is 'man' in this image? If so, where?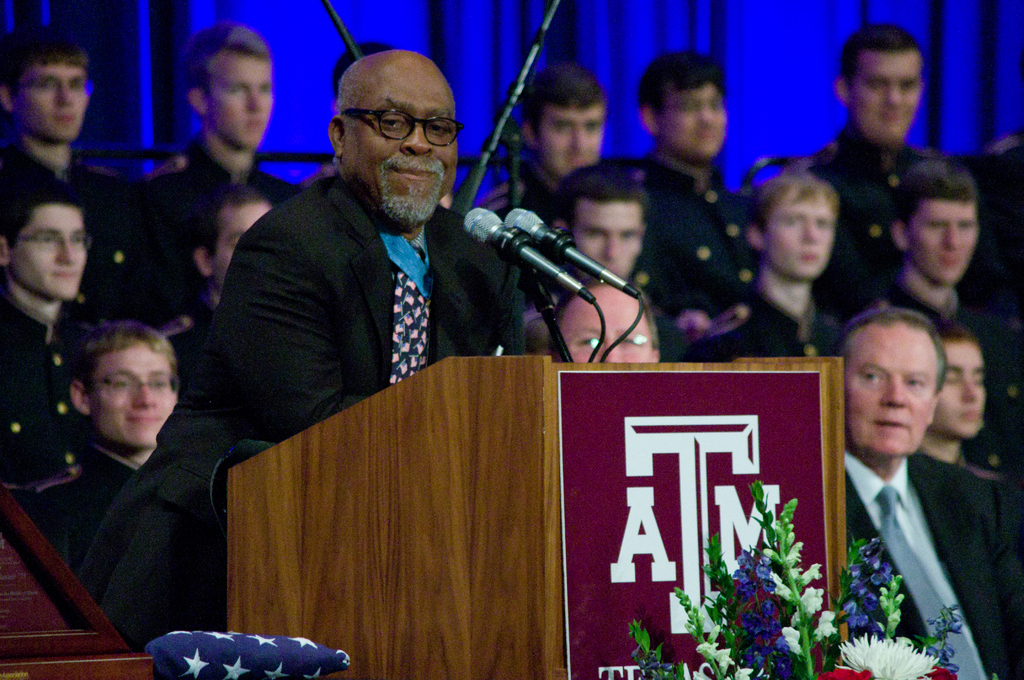
Yes, at rect(1, 325, 224, 599).
